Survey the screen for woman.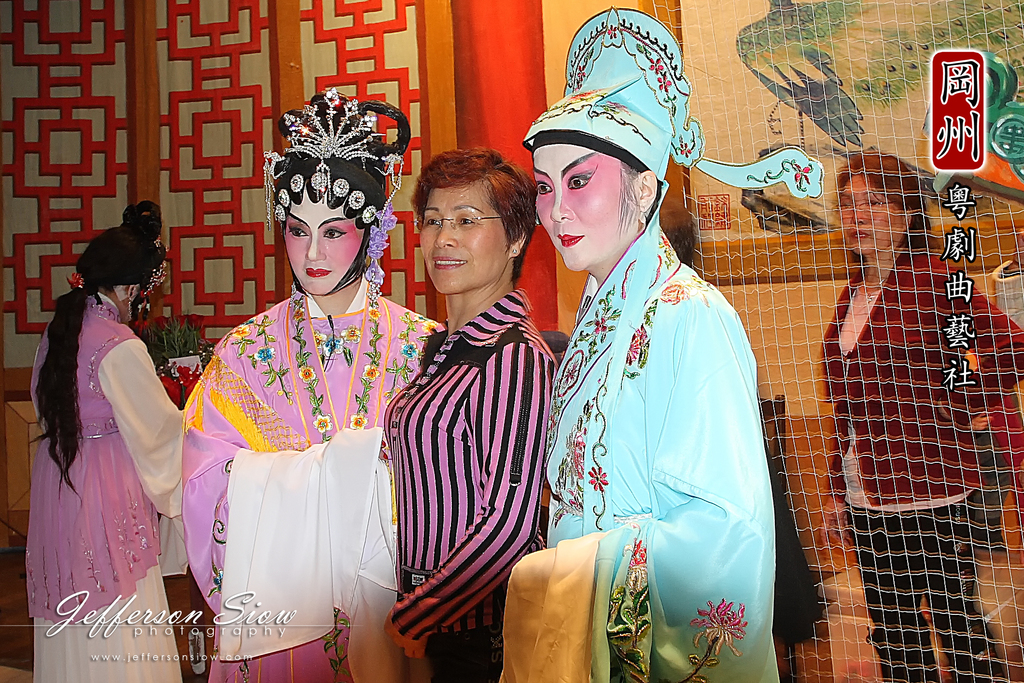
Survey found: crop(372, 151, 554, 682).
